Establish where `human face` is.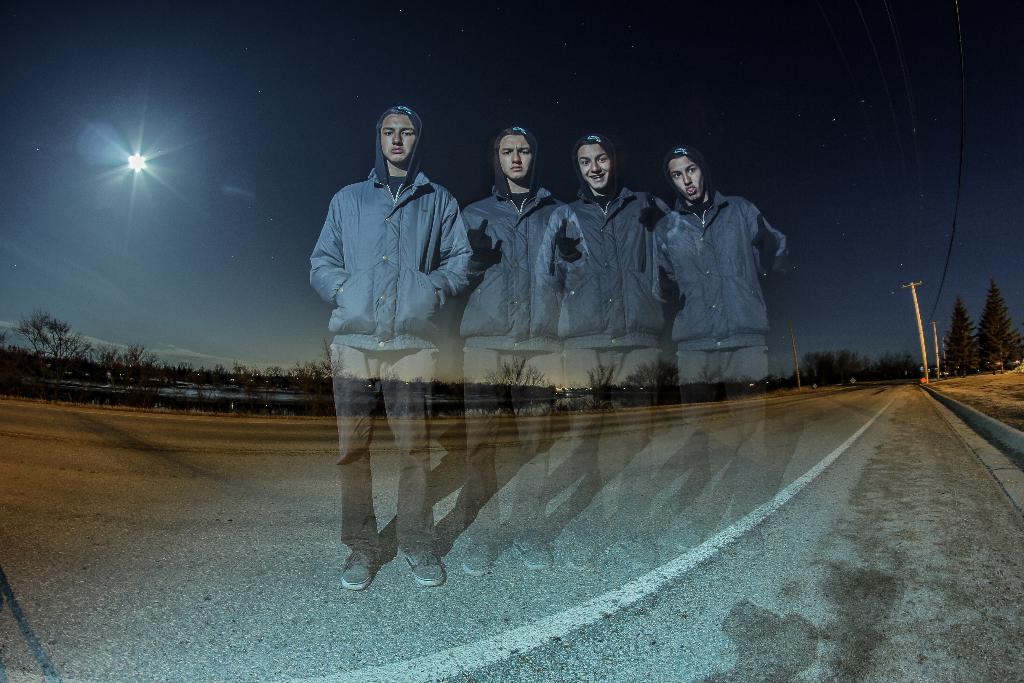
Established at pyautogui.locateOnScreen(499, 135, 531, 177).
